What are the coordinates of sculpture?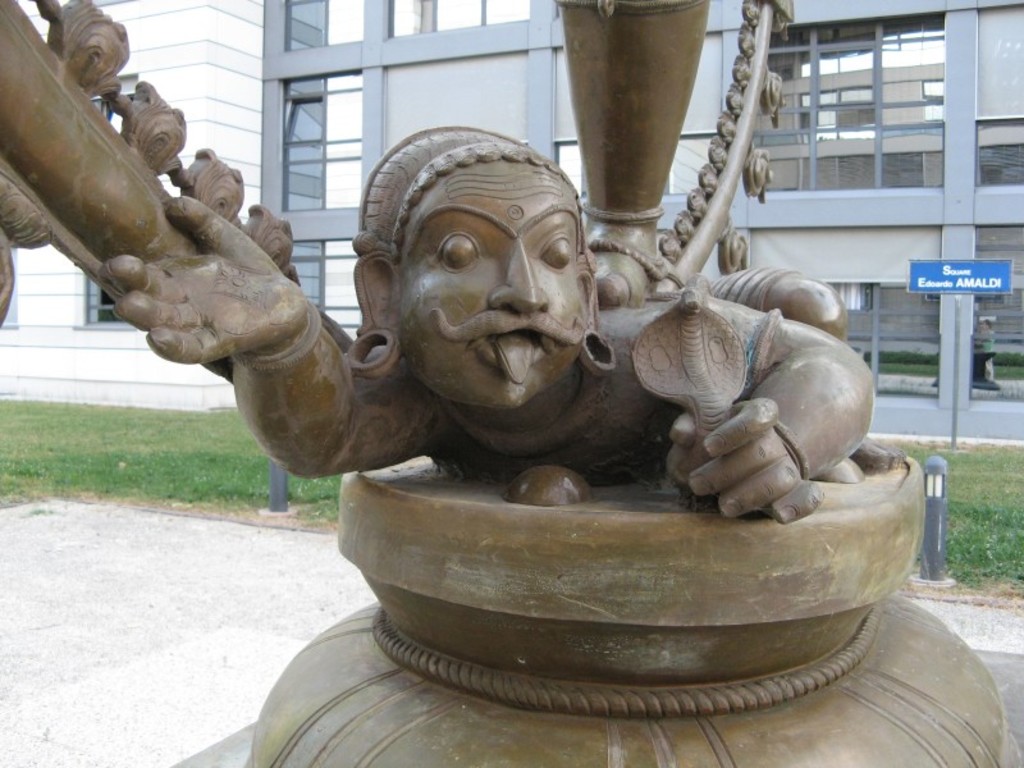
select_region(0, 0, 908, 529).
